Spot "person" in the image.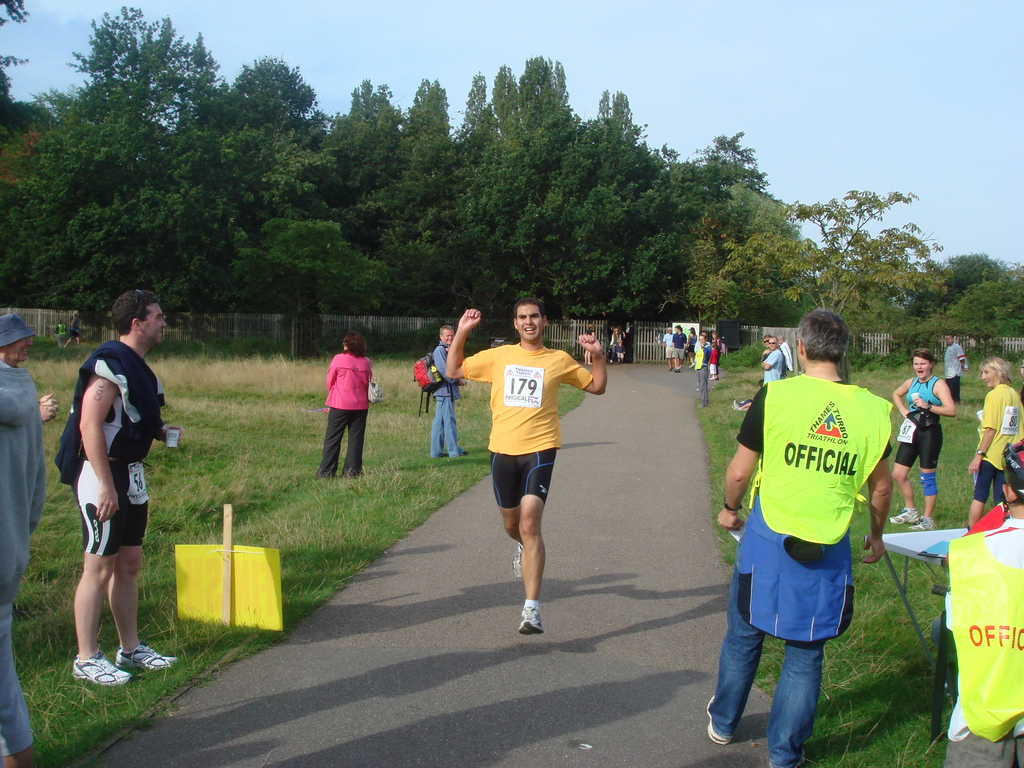
"person" found at [left=943, top=335, right=966, bottom=408].
